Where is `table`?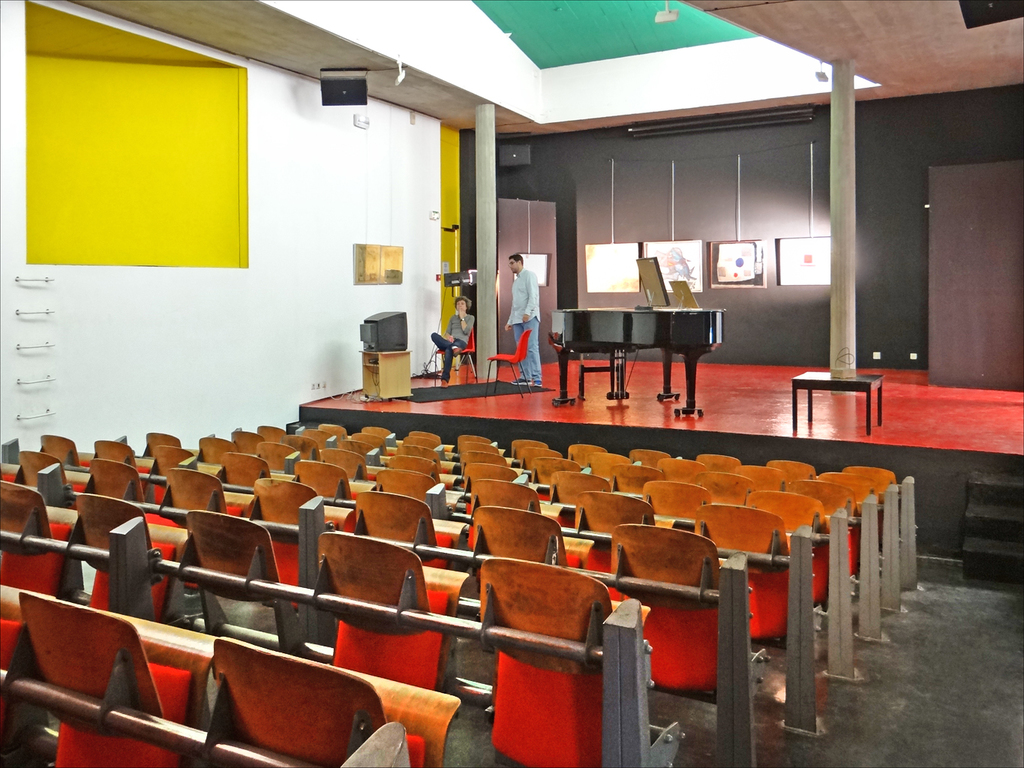
BBox(356, 349, 413, 404).
